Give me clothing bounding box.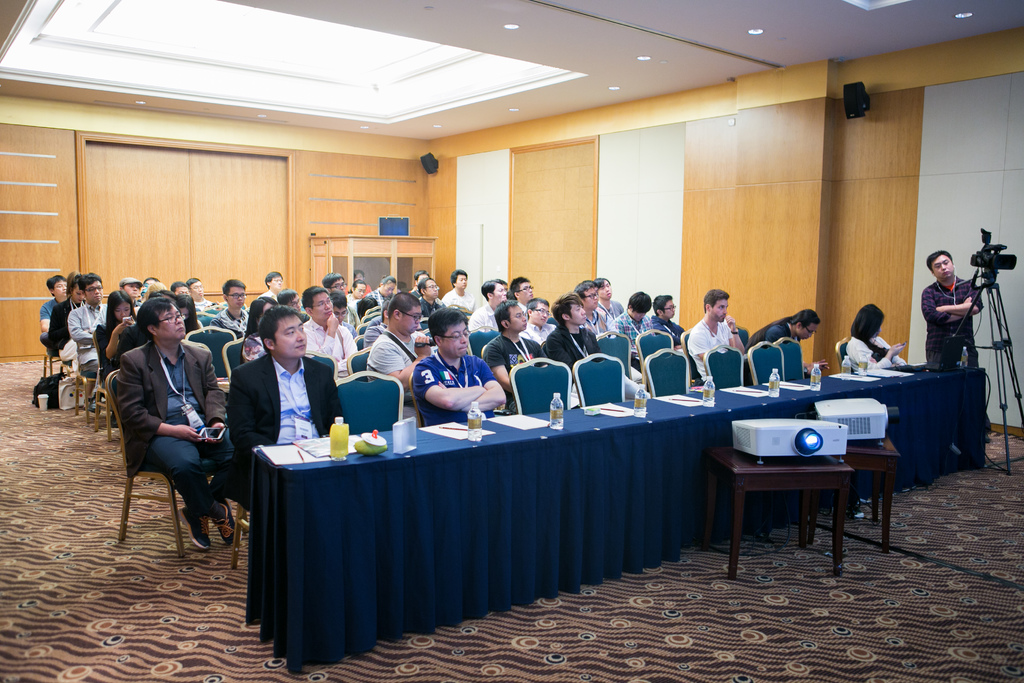
select_region(435, 276, 474, 308).
